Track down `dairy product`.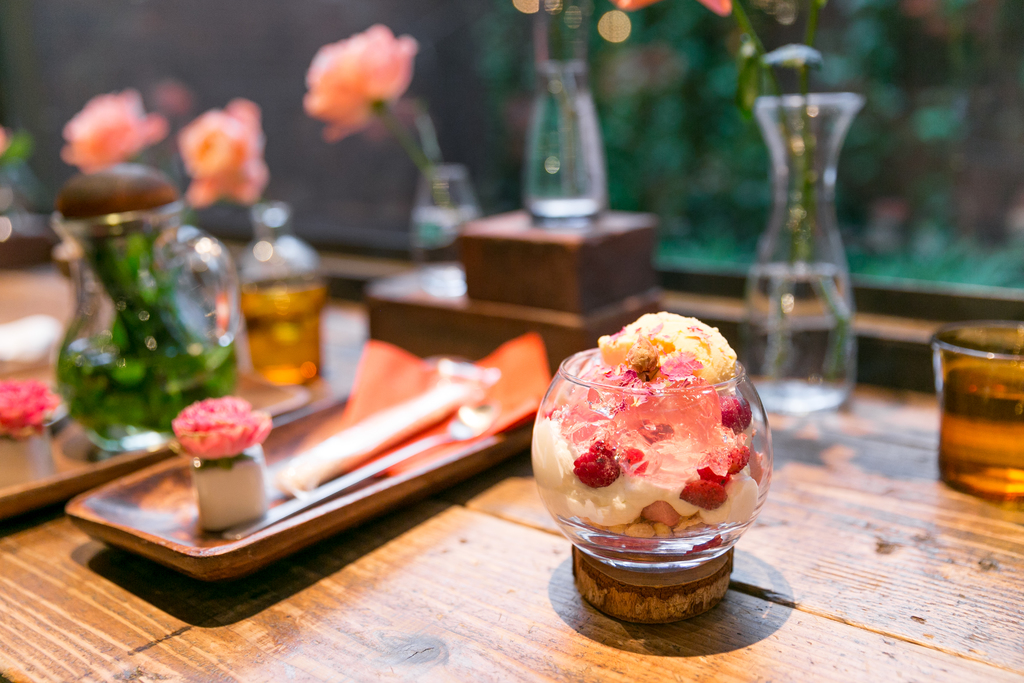
Tracked to [x1=549, y1=329, x2=770, y2=595].
